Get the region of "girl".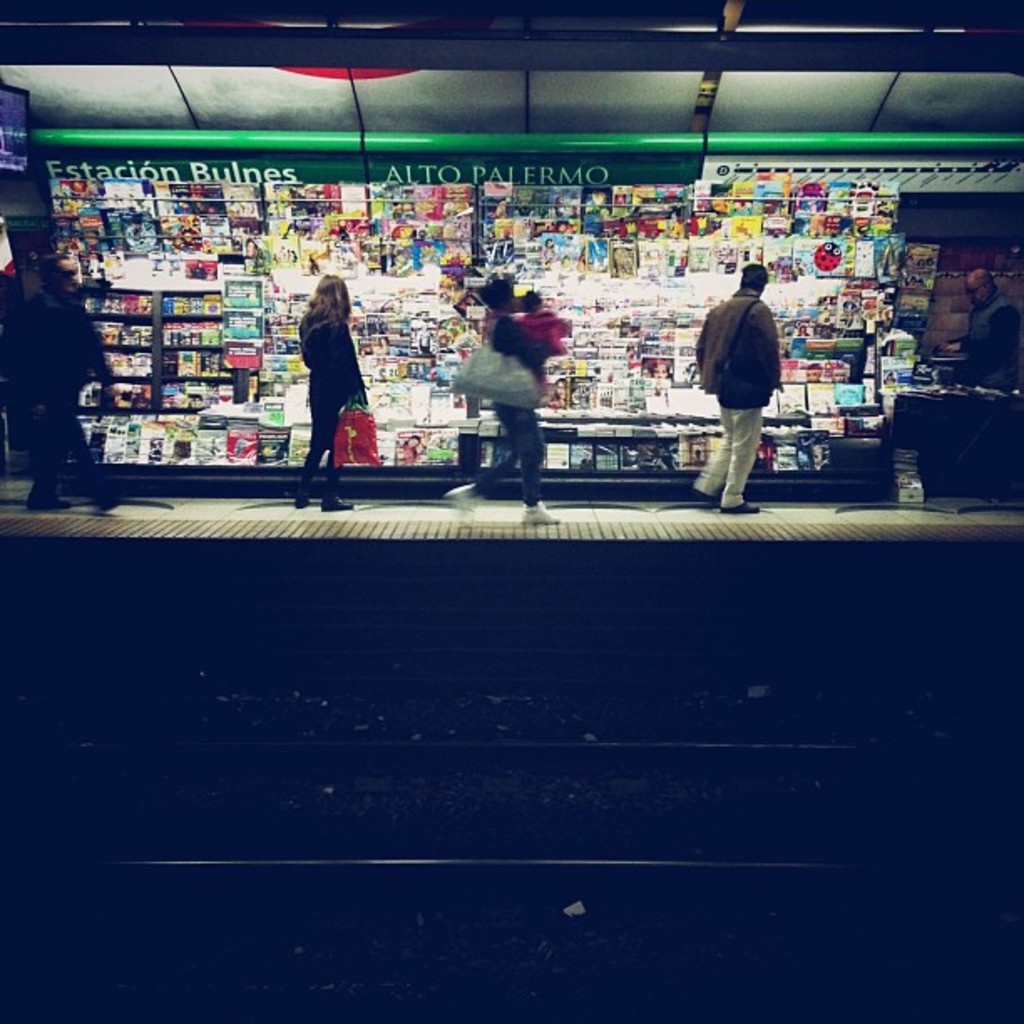
<box>300,274,380,510</box>.
